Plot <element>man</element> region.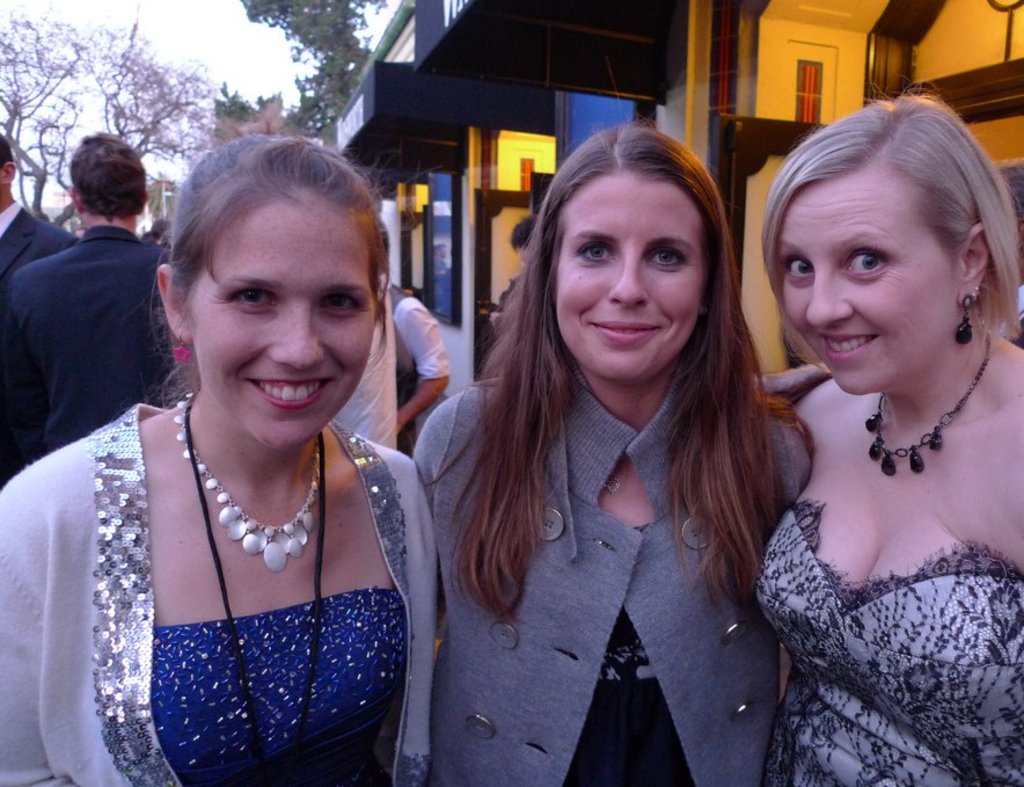
Plotted at rect(0, 133, 75, 276).
